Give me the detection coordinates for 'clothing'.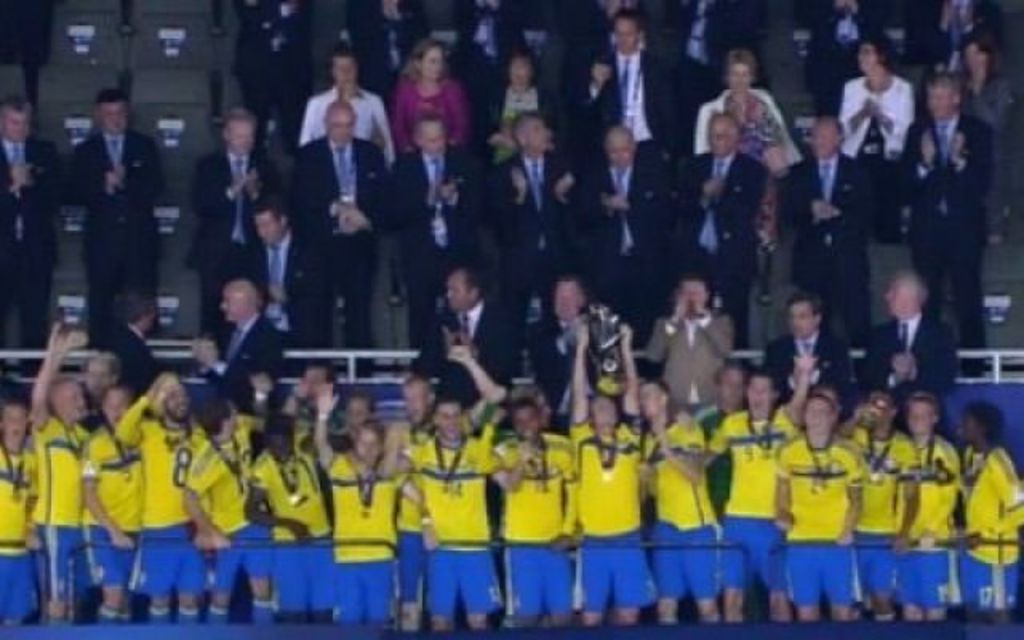
Rect(670, 155, 757, 339).
